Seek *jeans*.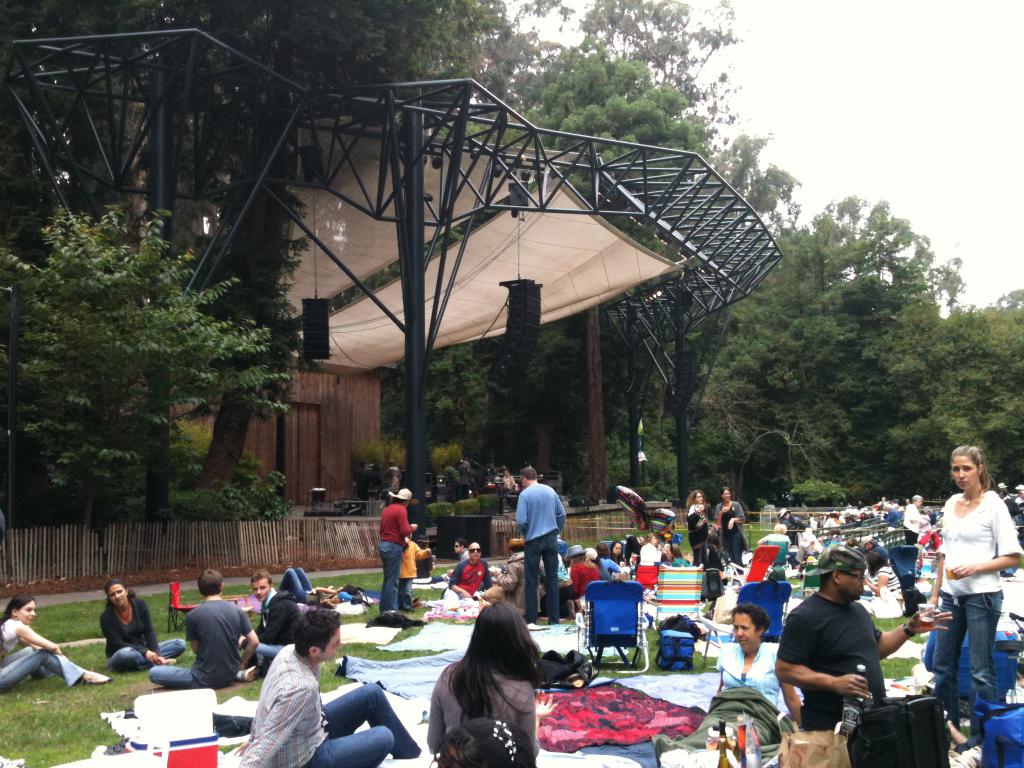
Rect(240, 636, 281, 666).
